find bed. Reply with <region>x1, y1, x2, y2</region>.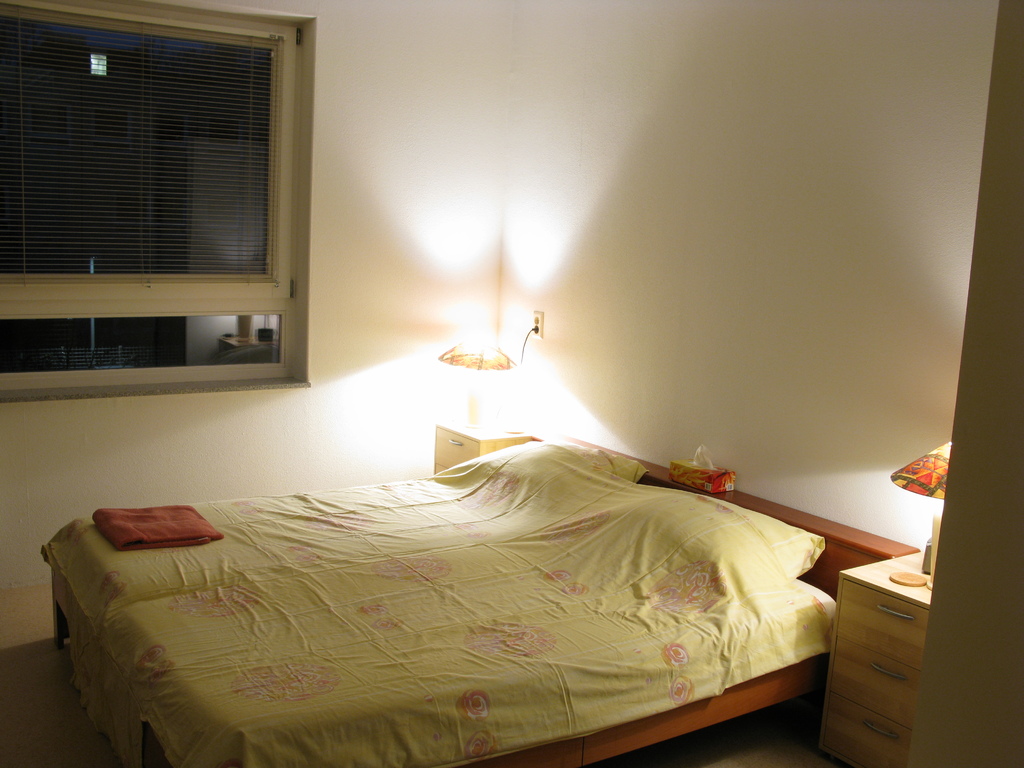
<region>19, 308, 893, 767</region>.
